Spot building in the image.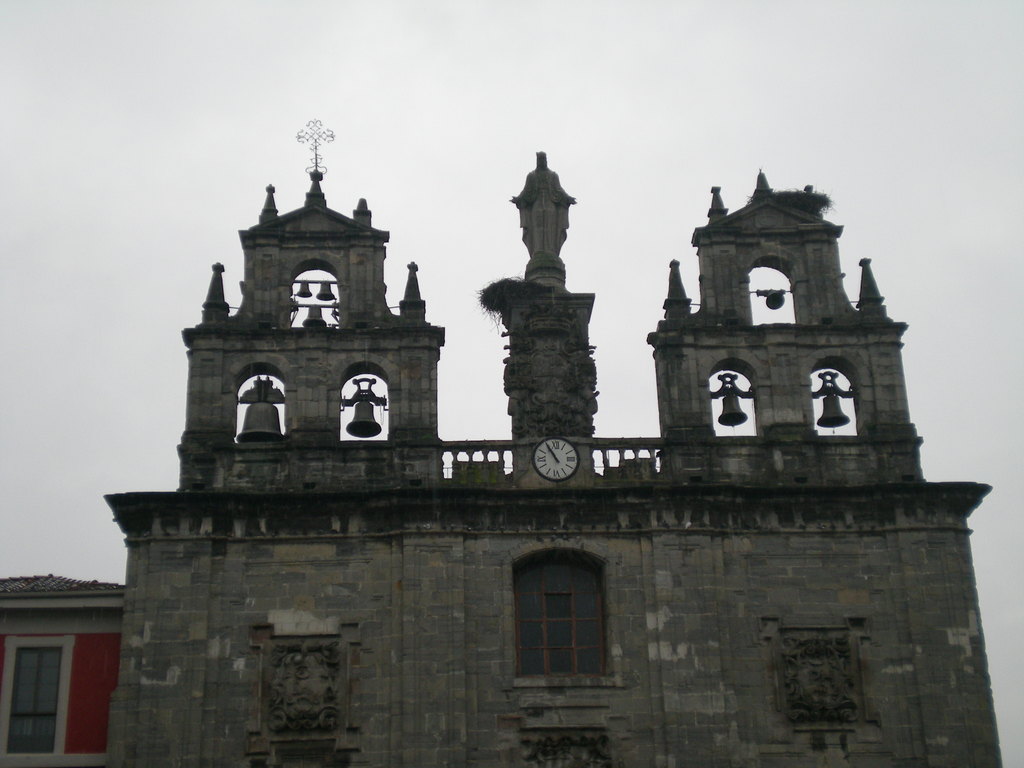
building found at [left=108, top=113, right=1004, bottom=767].
